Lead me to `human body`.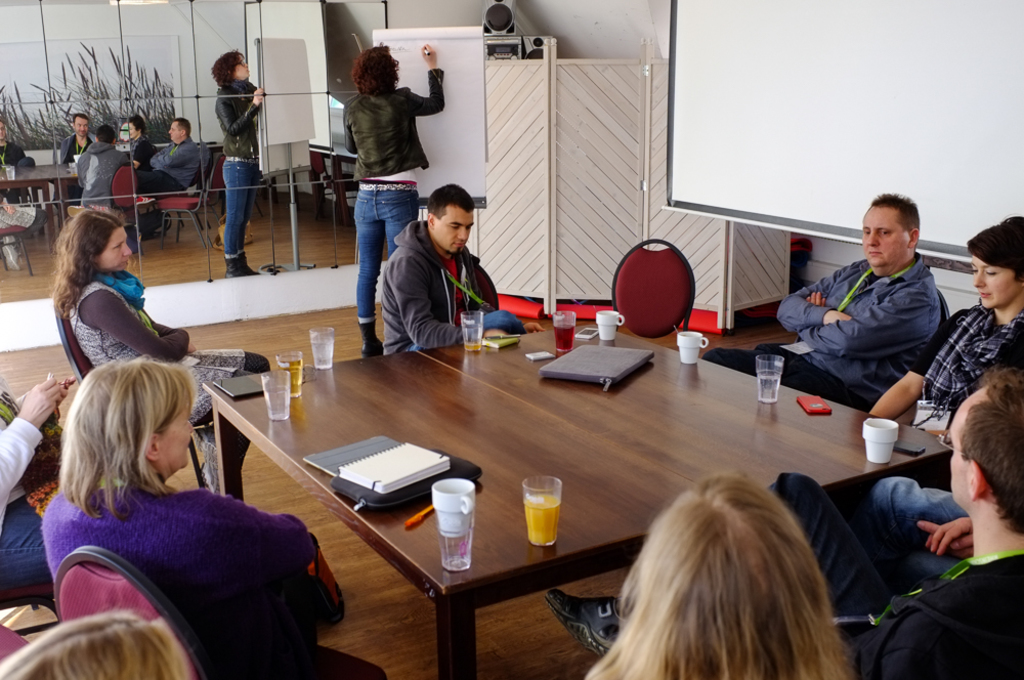
Lead to bbox=(701, 254, 940, 413).
